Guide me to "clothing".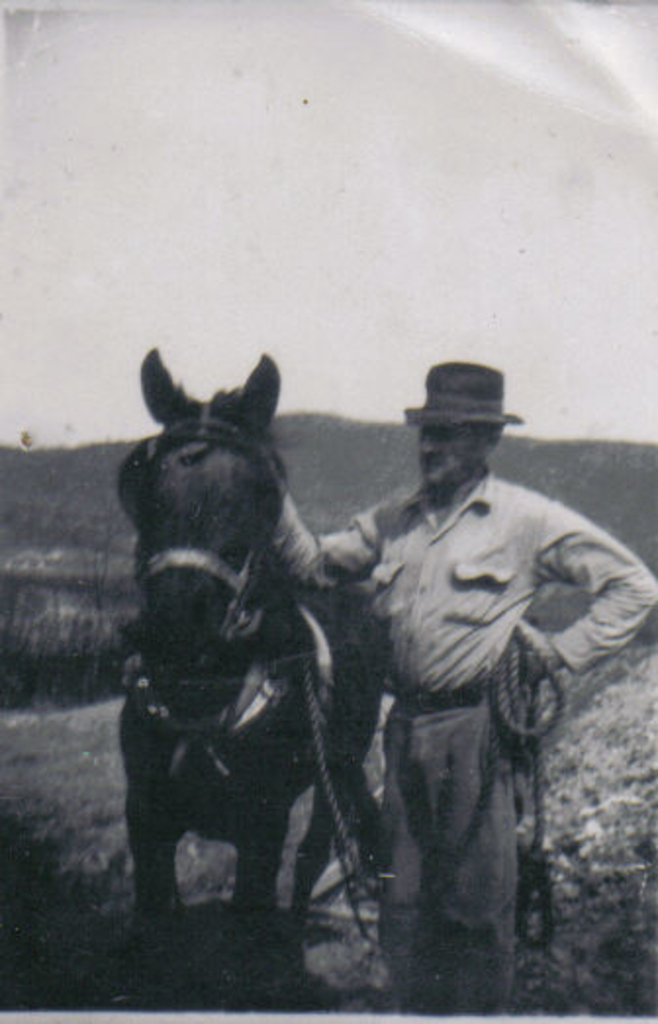
Guidance: pyautogui.locateOnScreen(280, 347, 623, 991).
